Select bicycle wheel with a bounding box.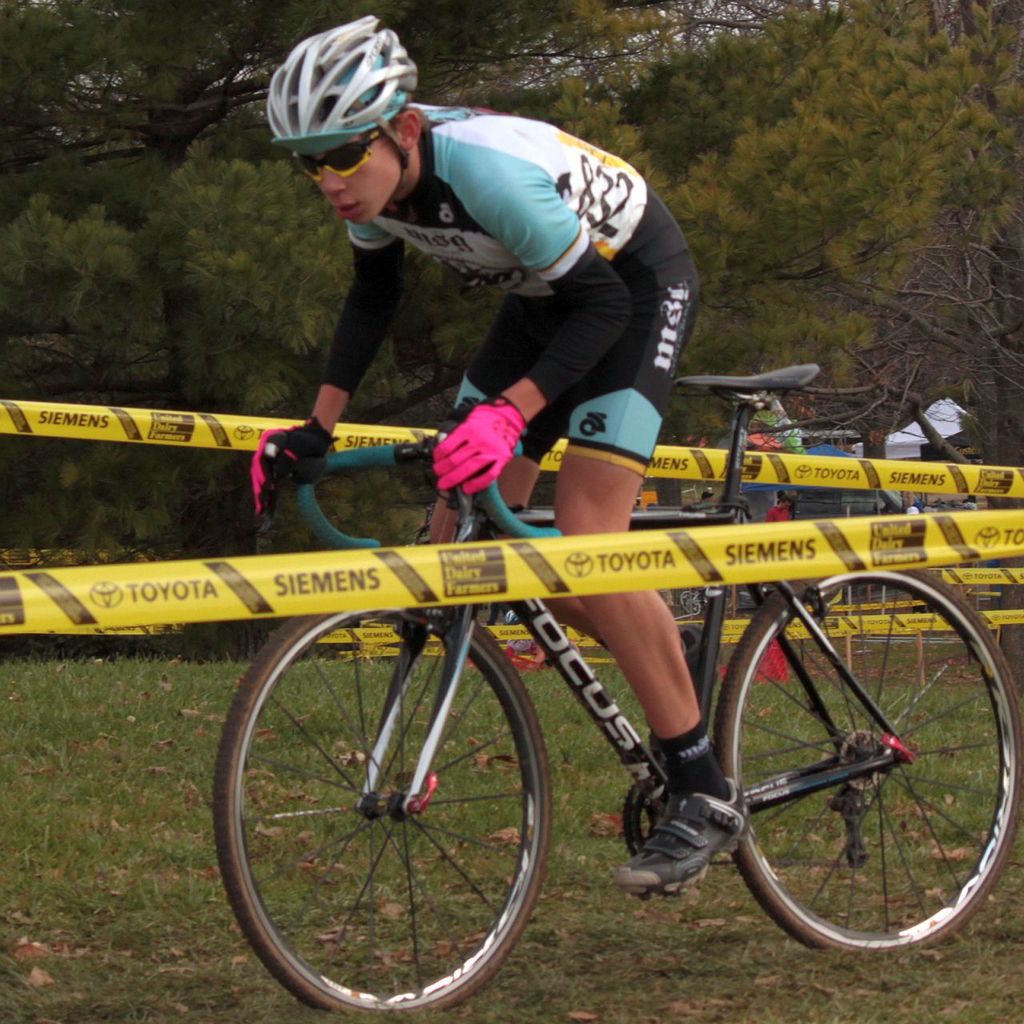
{"x1": 210, "y1": 602, "x2": 555, "y2": 1014}.
